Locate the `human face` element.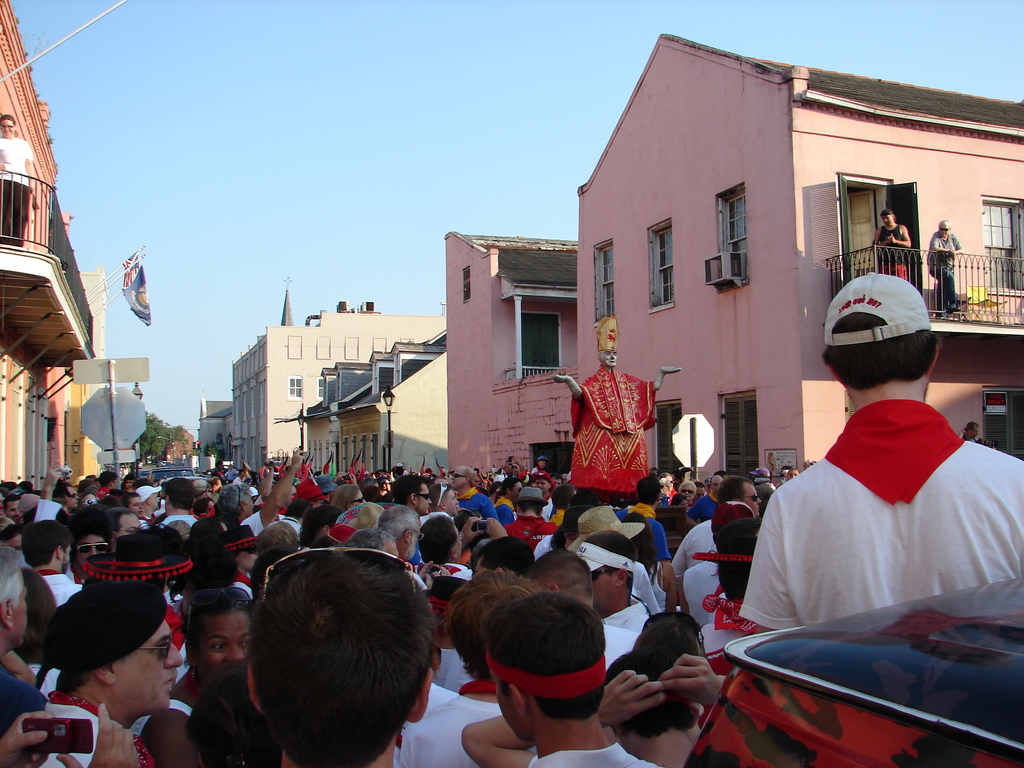
Element bbox: {"x1": 694, "y1": 486, "x2": 703, "y2": 500}.
